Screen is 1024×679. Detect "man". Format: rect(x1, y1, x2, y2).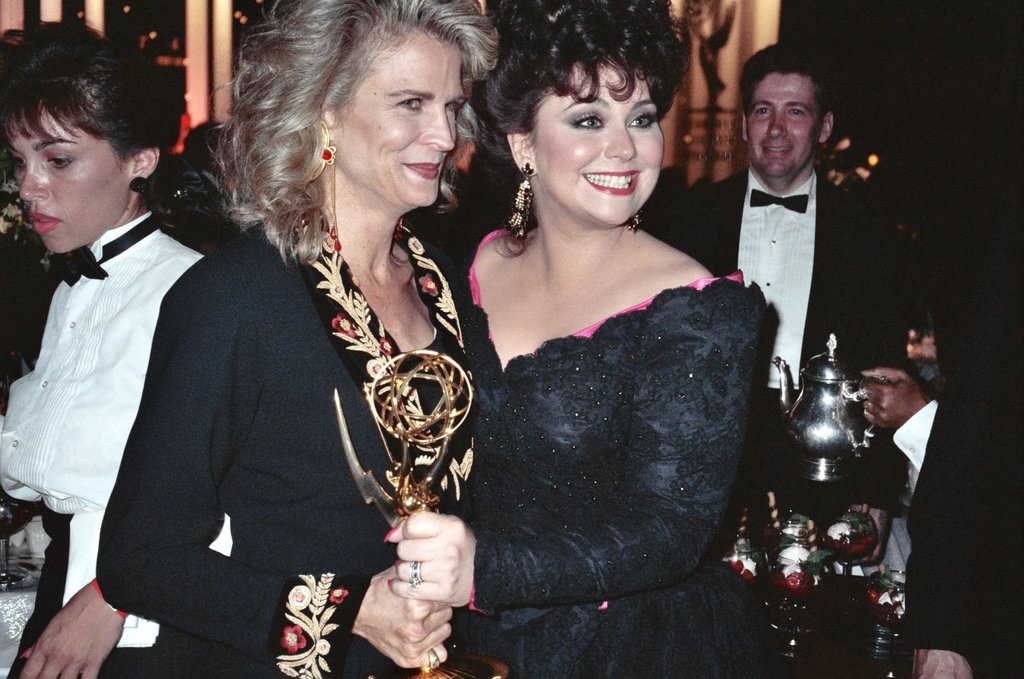
rect(701, 83, 893, 402).
